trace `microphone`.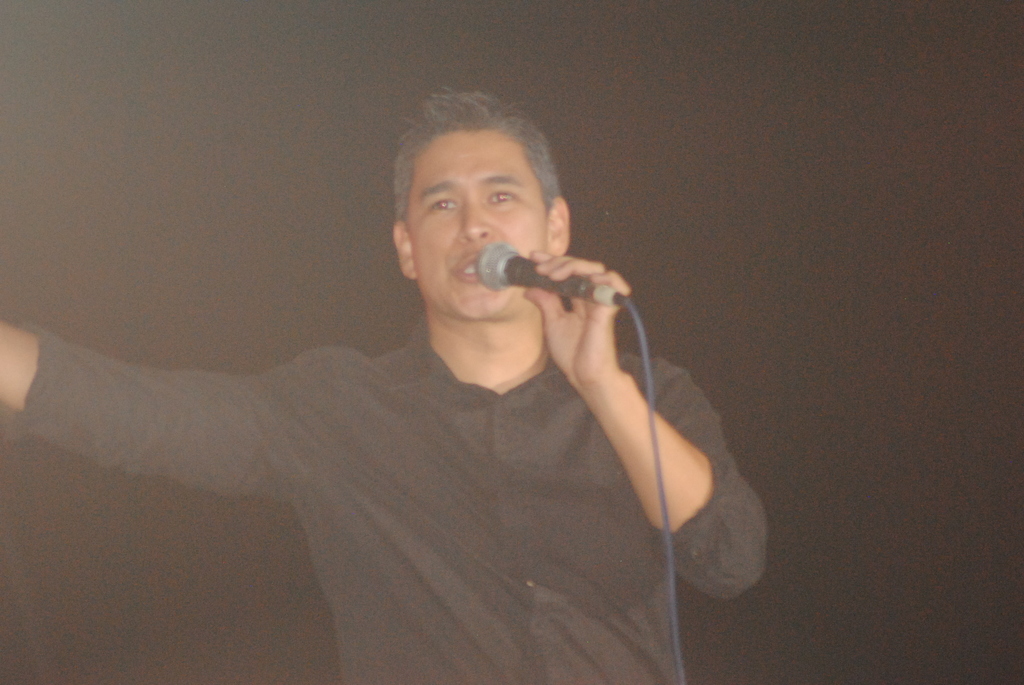
Traced to (472,239,635,304).
